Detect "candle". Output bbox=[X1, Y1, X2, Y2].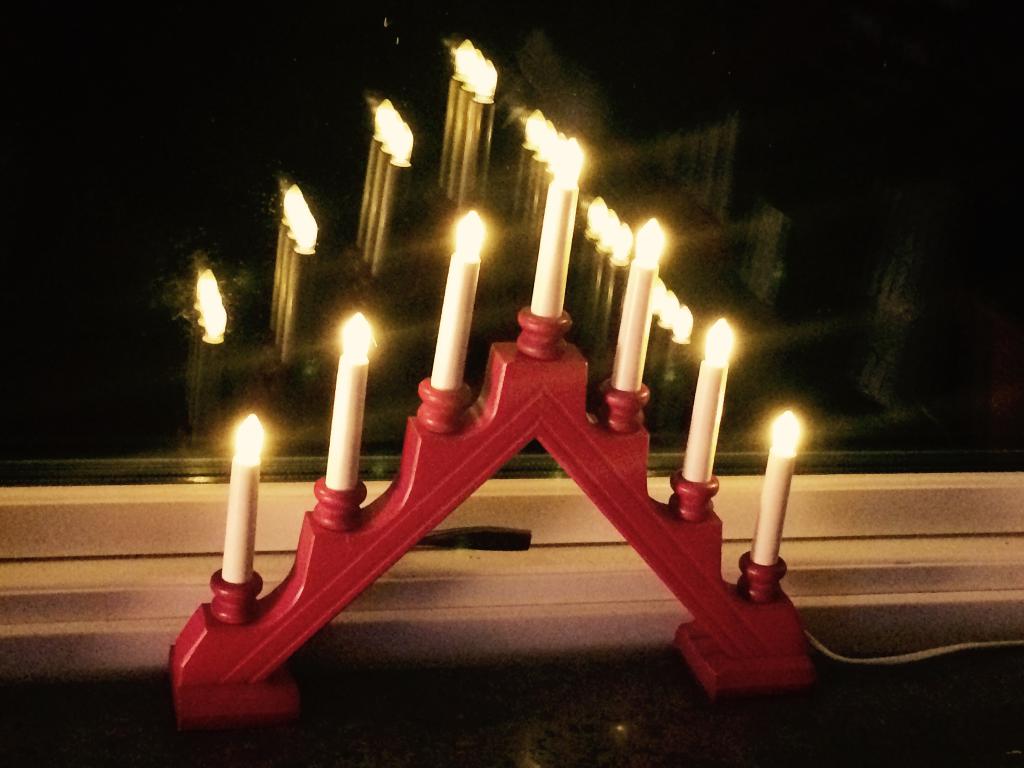
bbox=[748, 408, 801, 566].
